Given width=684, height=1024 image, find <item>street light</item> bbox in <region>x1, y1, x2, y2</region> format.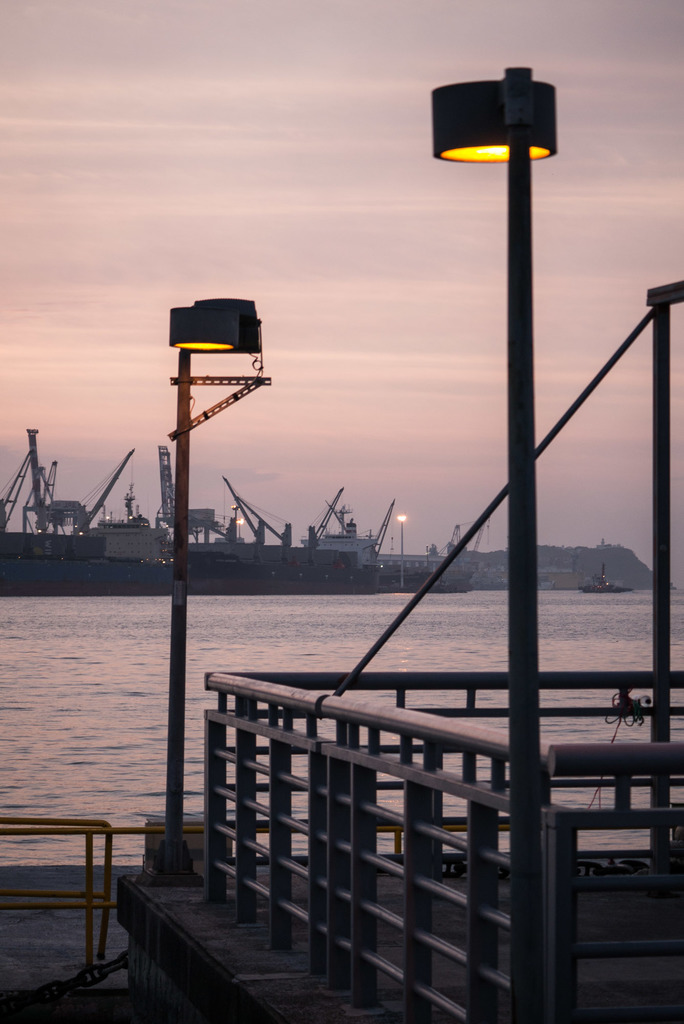
<region>433, 57, 566, 1023</region>.
